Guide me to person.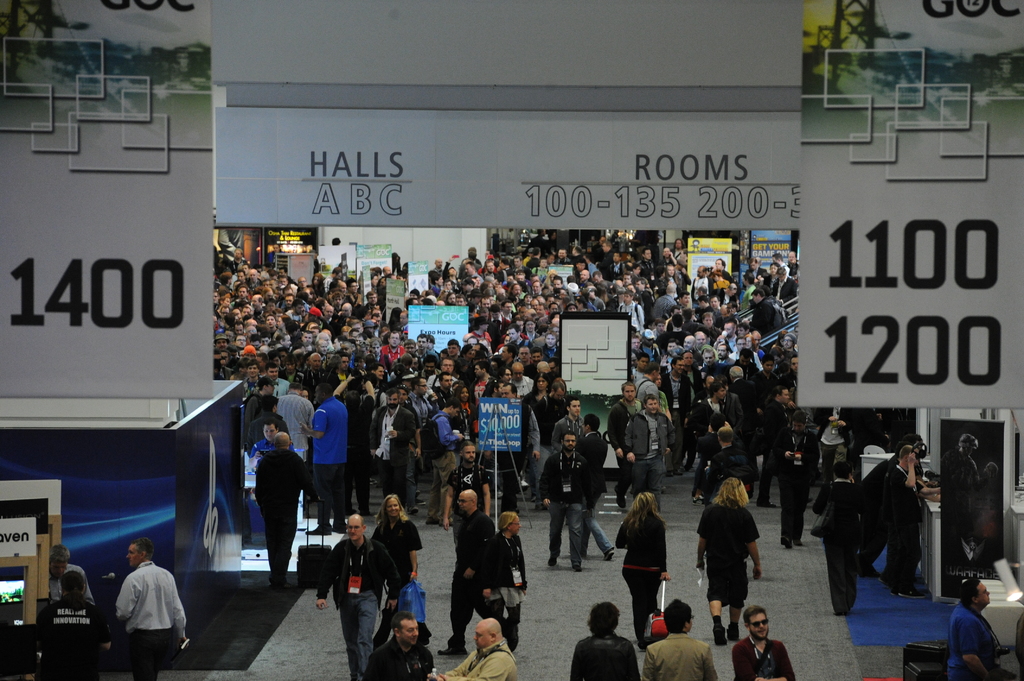
Guidance: detection(751, 357, 779, 400).
